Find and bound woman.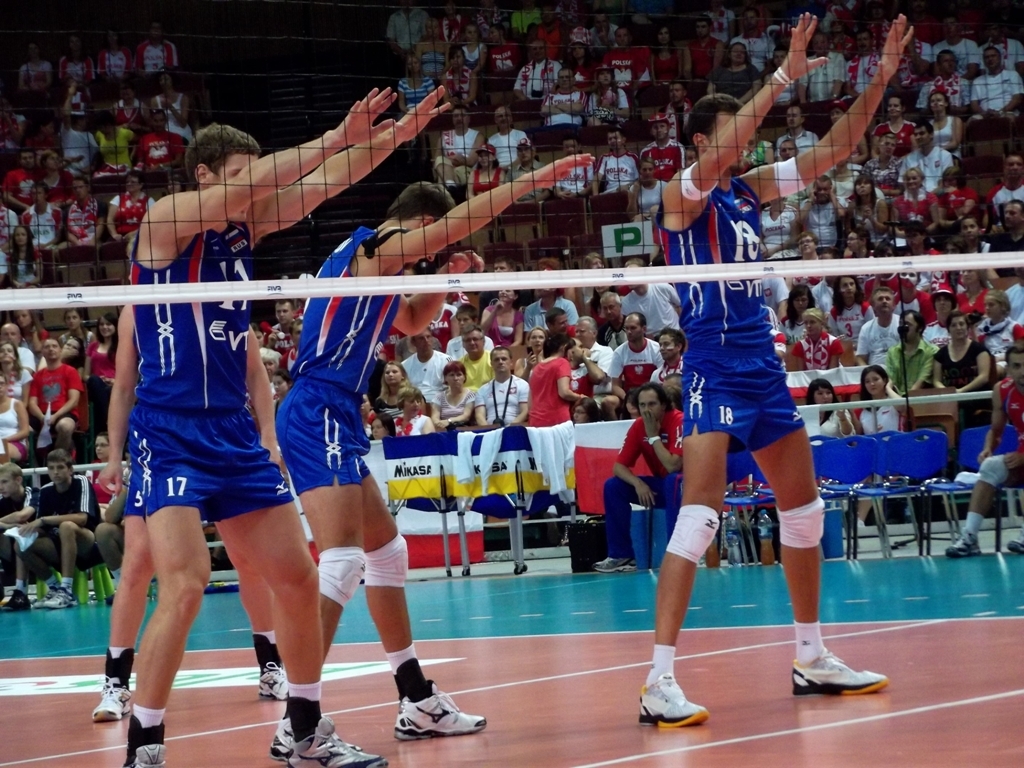
Bound: detection(0, 343, 33, 400).
